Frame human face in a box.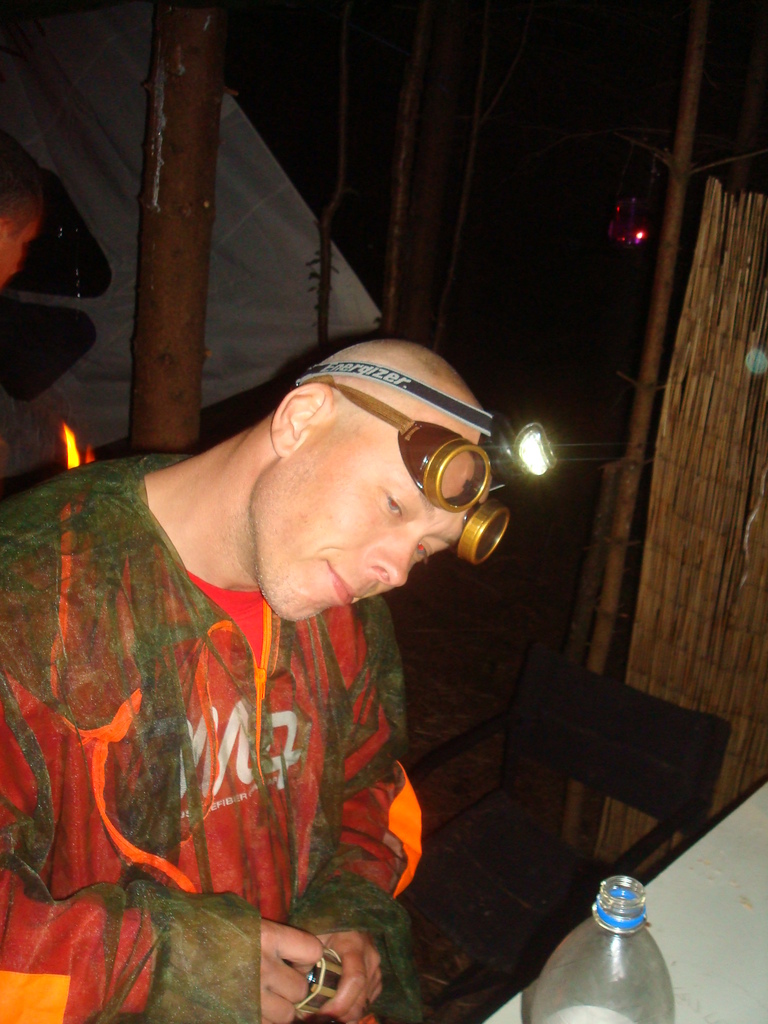
locate(234, 384, 506, 634).
